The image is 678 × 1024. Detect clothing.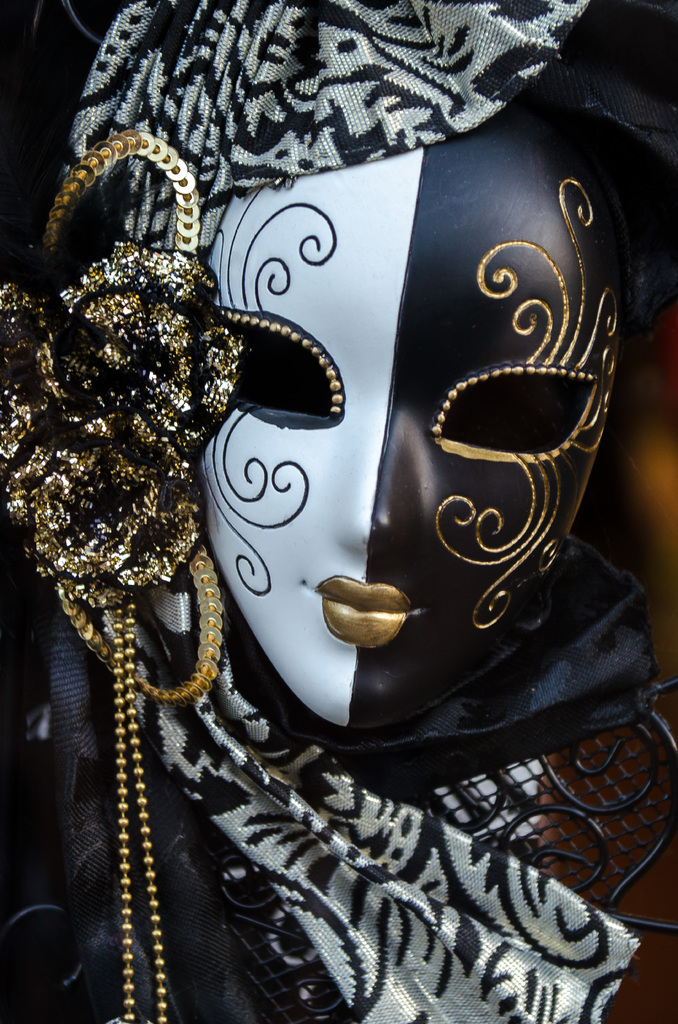
Detection: left=77, top=666, right=676, bottom=1023.
